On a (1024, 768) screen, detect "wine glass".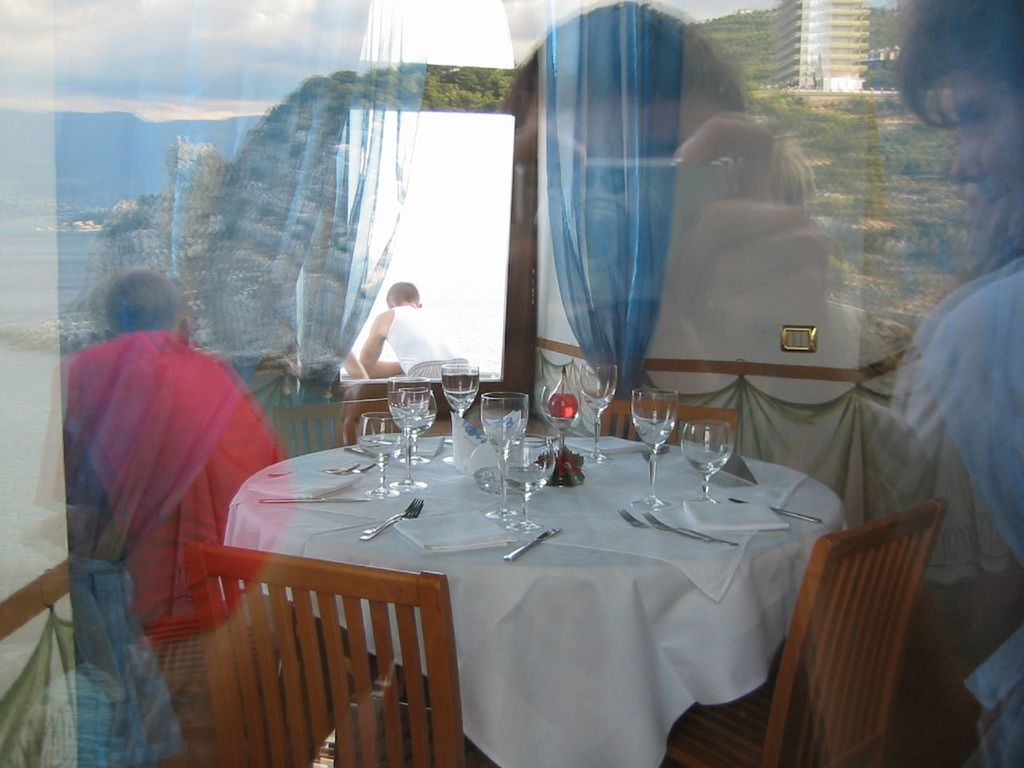
[398,398,430,464].
